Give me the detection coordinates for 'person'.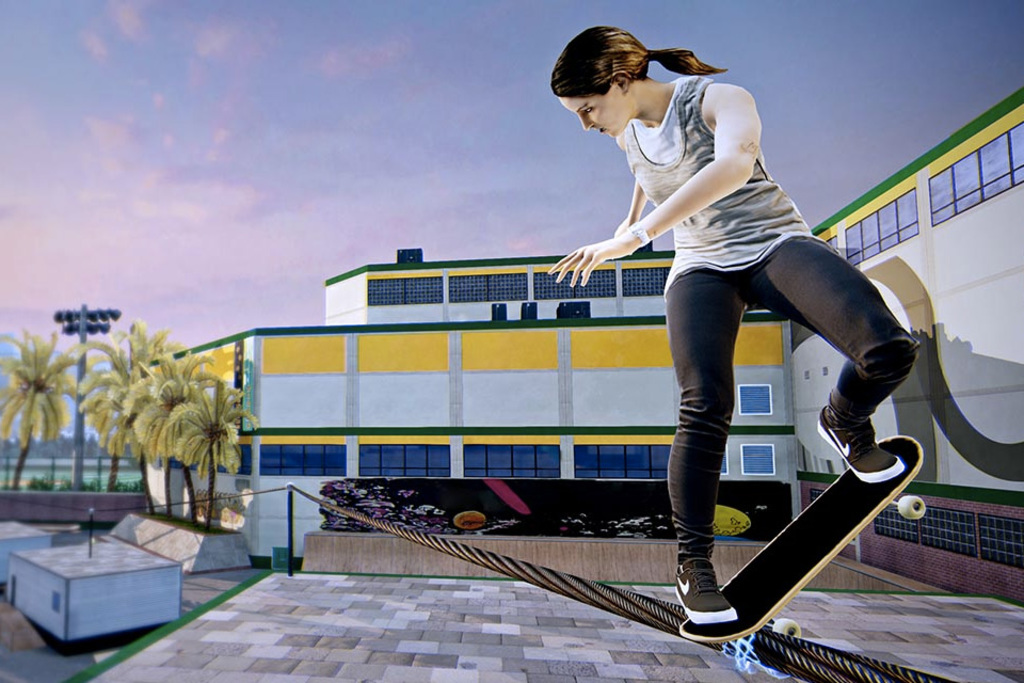
(562,41,876,576).
